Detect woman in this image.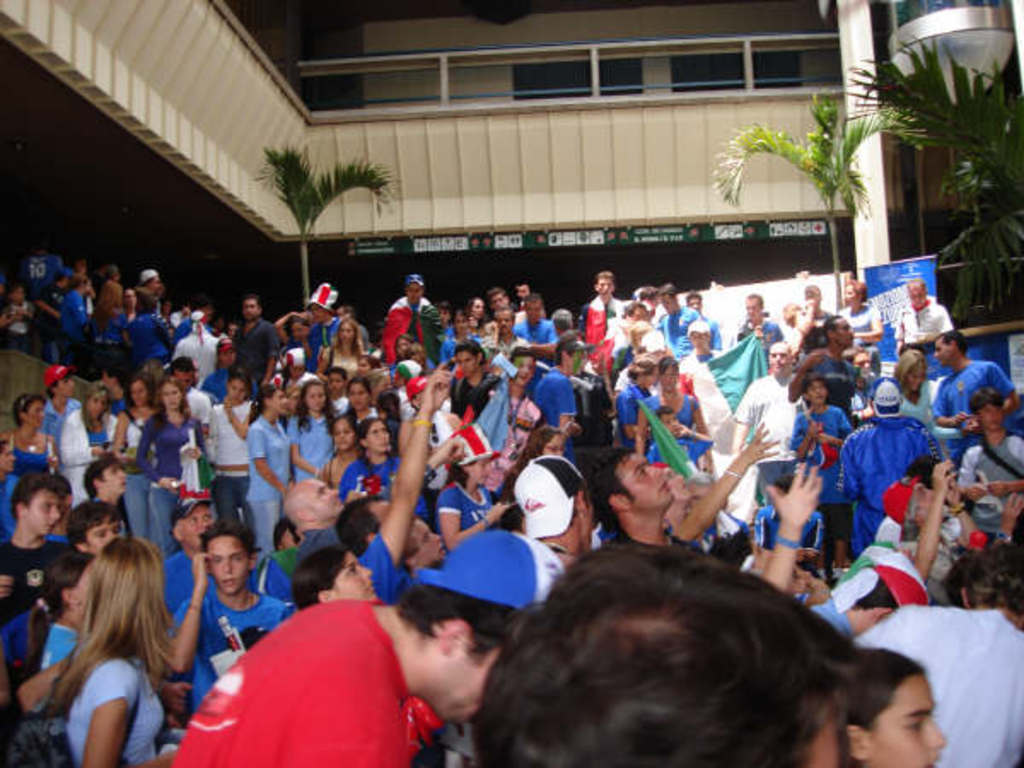
Detection: BBox(49, 529, 179, 766).
